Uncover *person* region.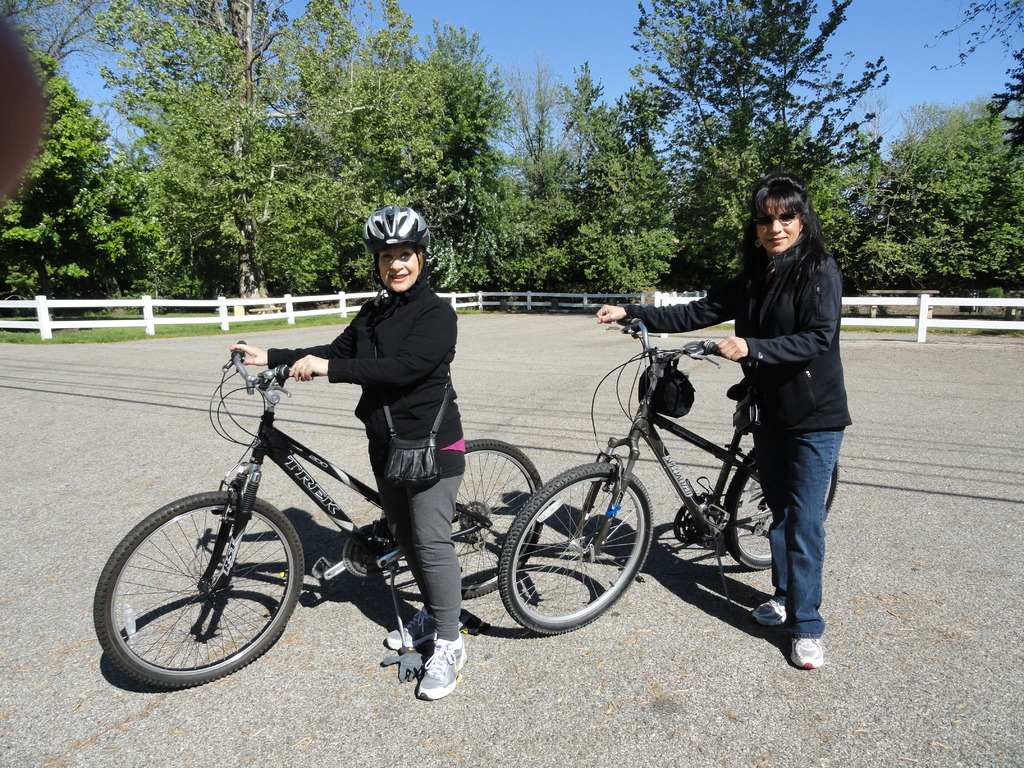
Uncovered: 230, 205, 468, 699.
